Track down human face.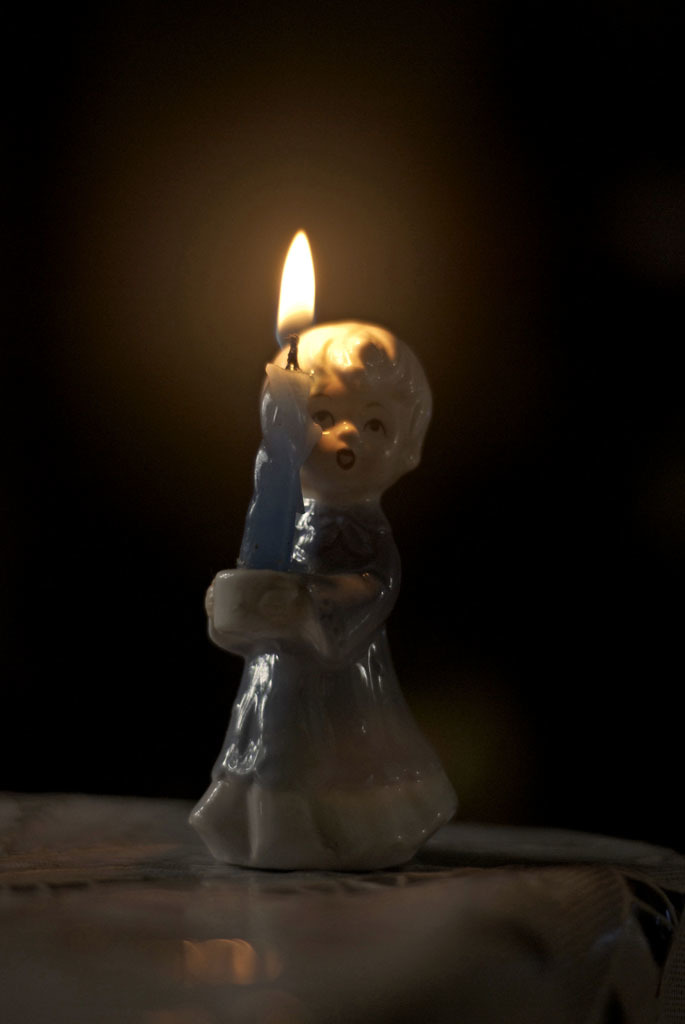
Tracked to crop(303, 373, 411, 502).
